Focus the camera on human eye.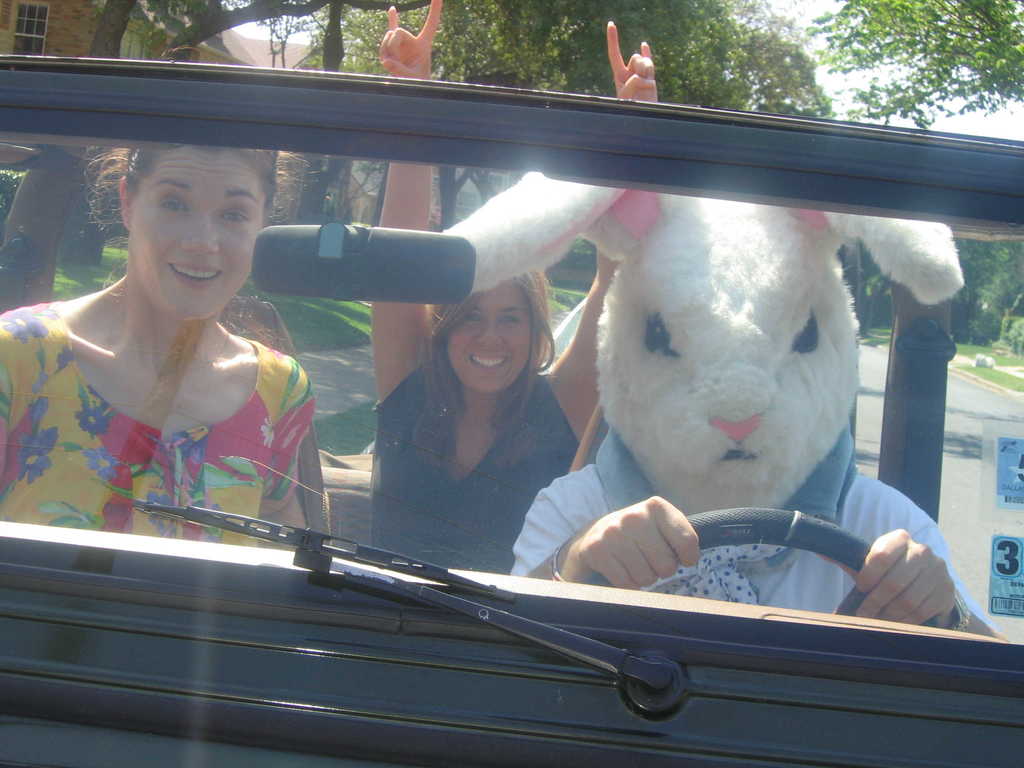
Focus region: (left=147, top=195, right=187, bottom=214).
